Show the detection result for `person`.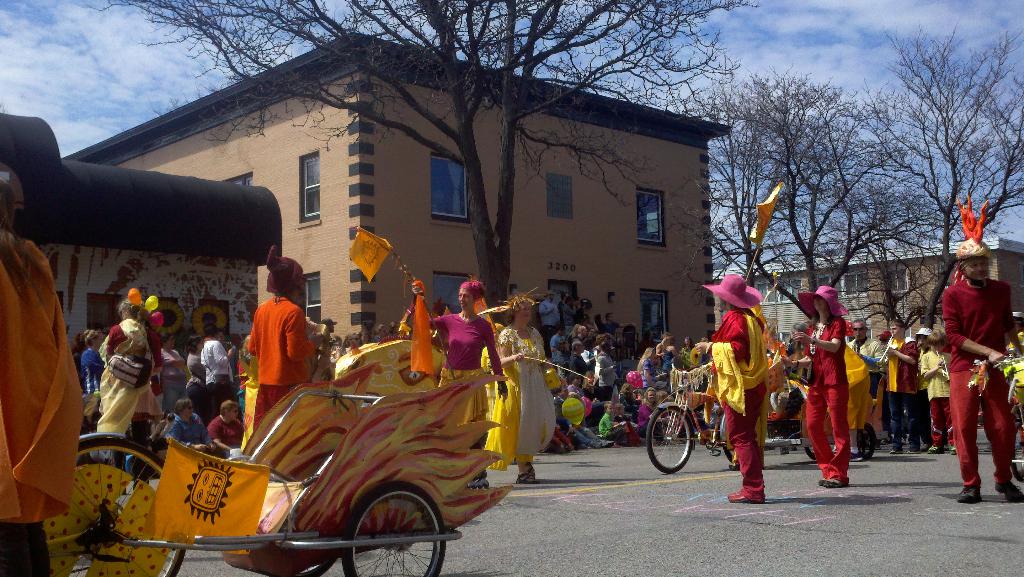
942, 232, 1023, 507.
